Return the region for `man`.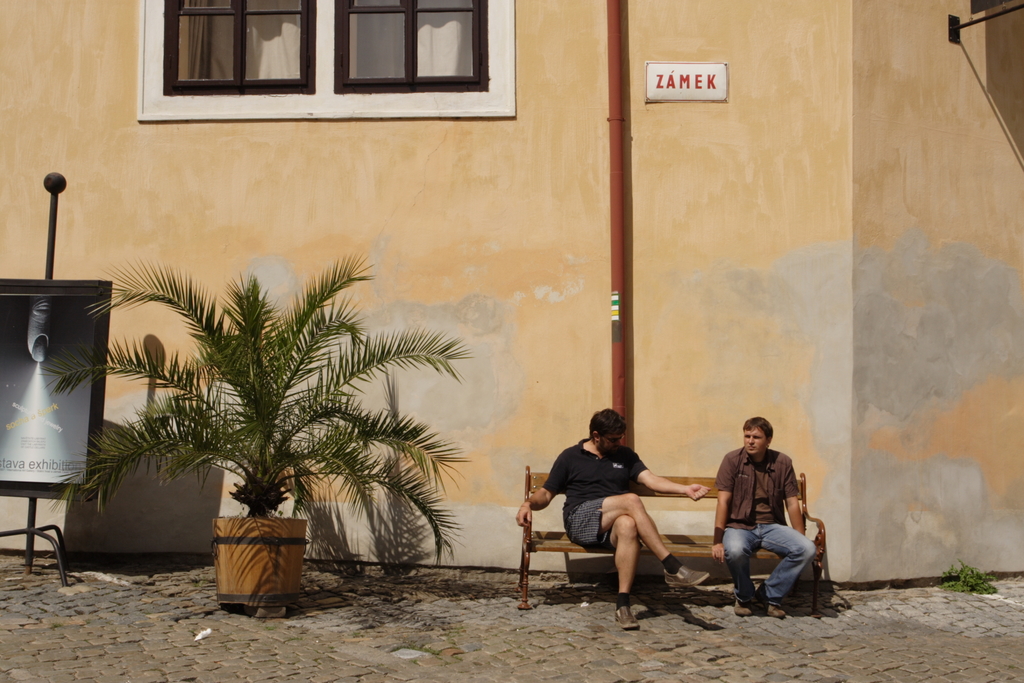
708/426/830/625.
